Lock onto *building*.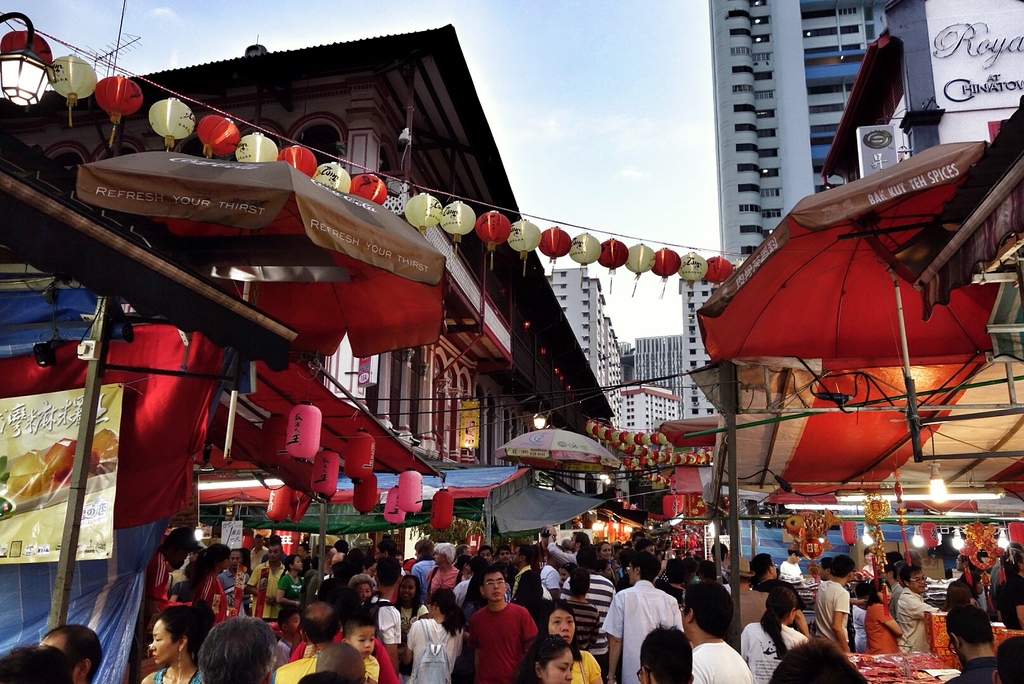
Locked: bbox=[630, 337, 680, 396].
